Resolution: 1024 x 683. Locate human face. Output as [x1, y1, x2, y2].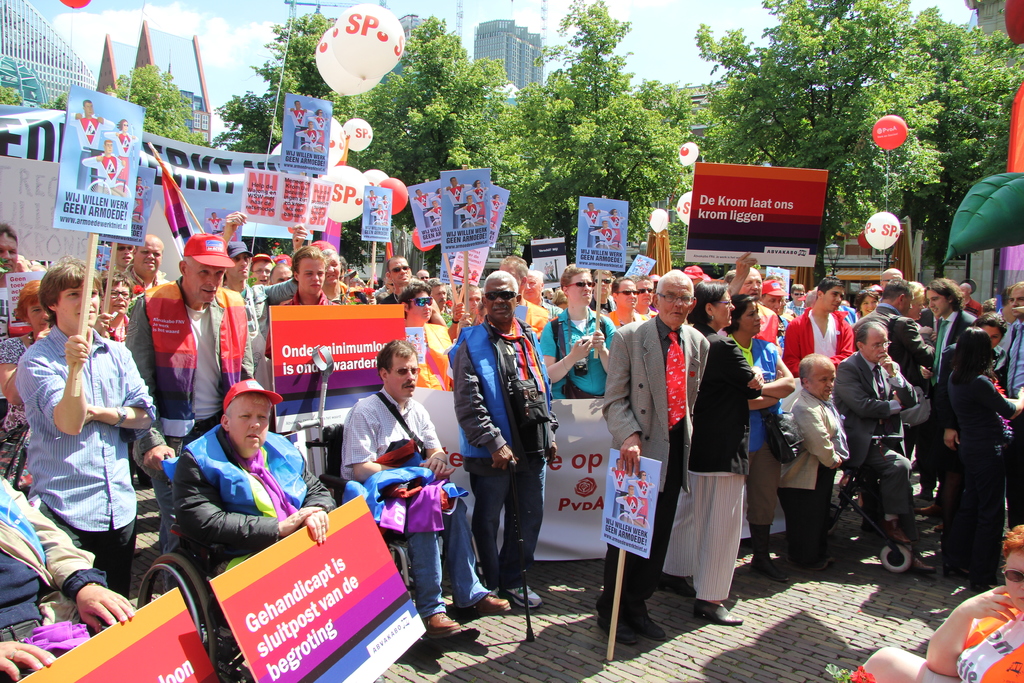
[714, 289, 736, 327].
